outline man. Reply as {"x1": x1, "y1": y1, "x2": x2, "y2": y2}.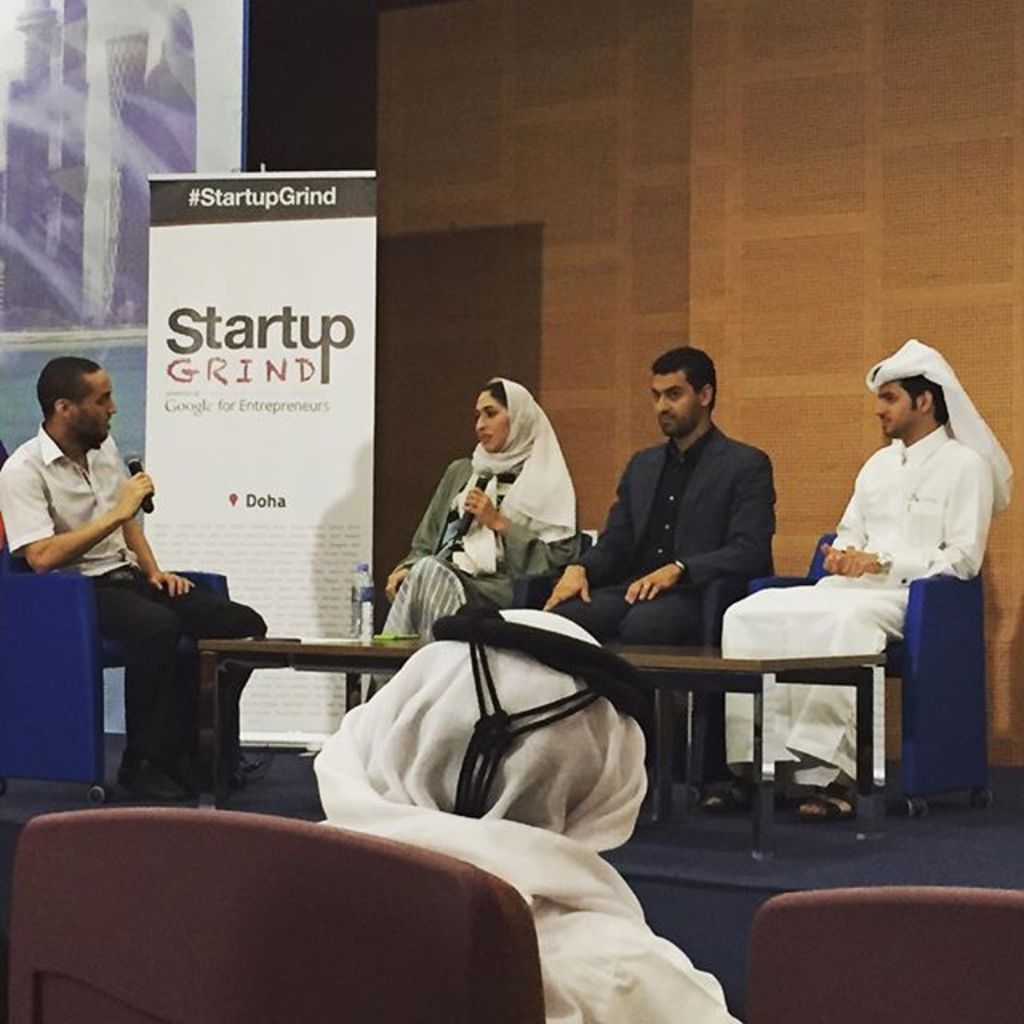
{"x1": 0, "y1": 352, "x2": 264, "y2": 806}.
